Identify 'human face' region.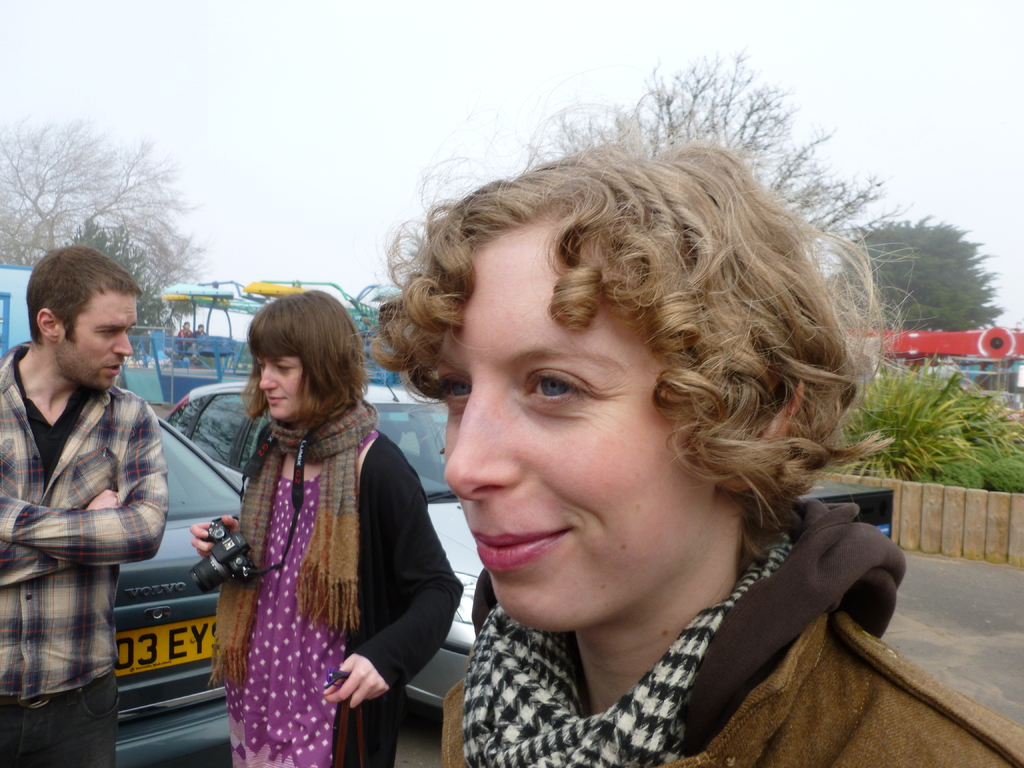
Region: locate(441, 242, 689, 633).
